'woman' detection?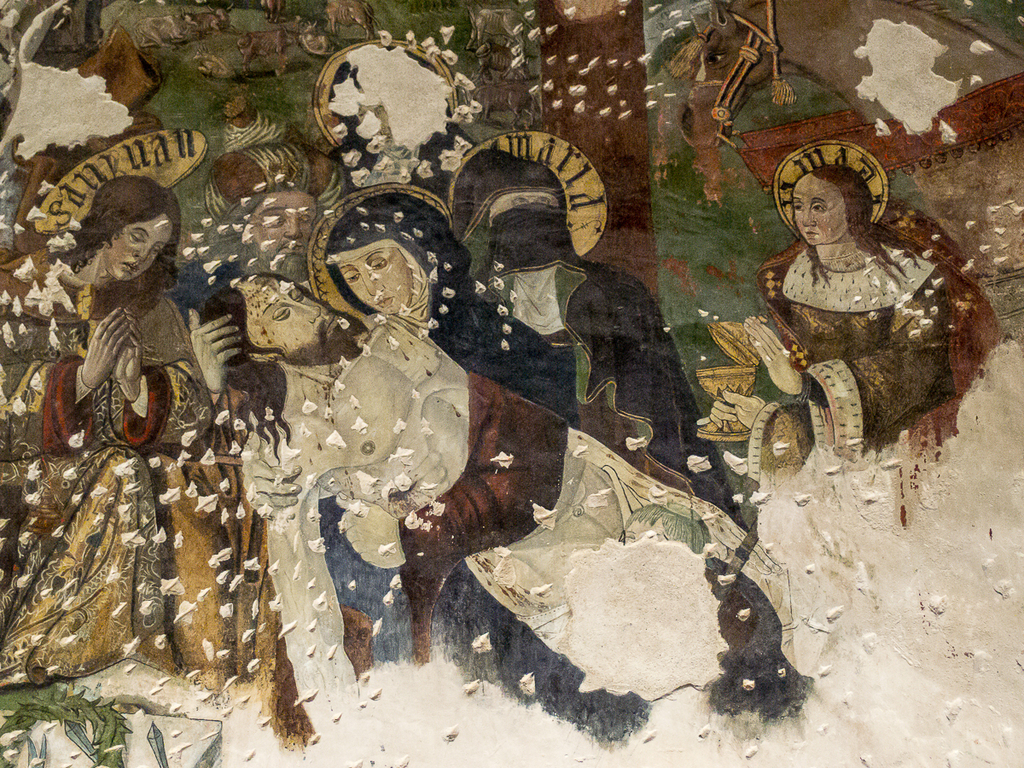
(702,141,995,493)
